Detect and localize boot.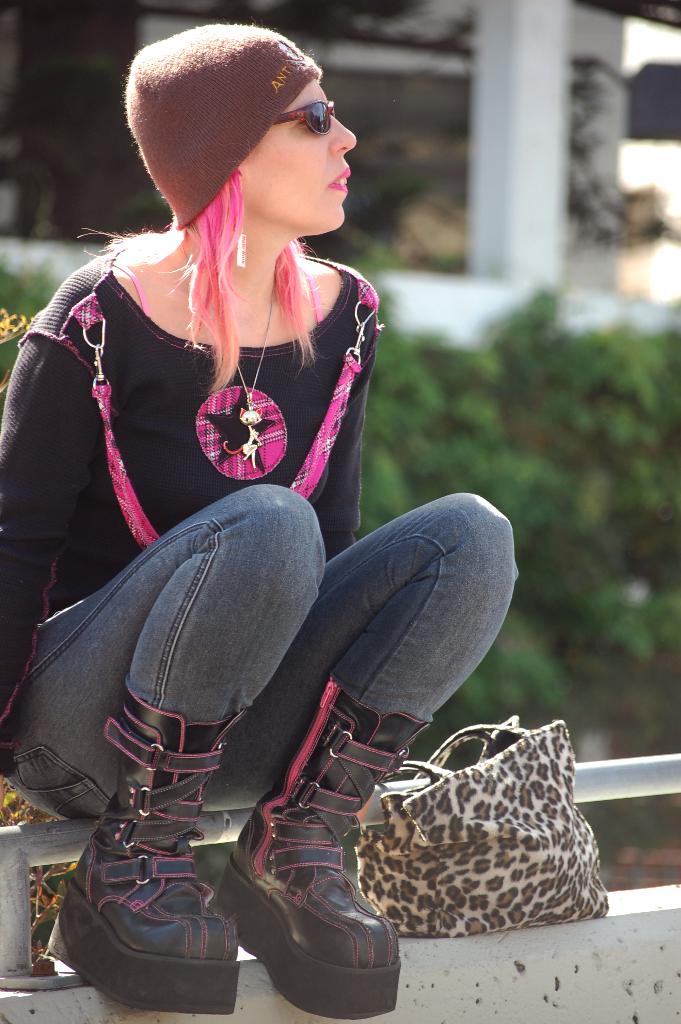
Localized at bbox(224, 678, 413, 1017).
